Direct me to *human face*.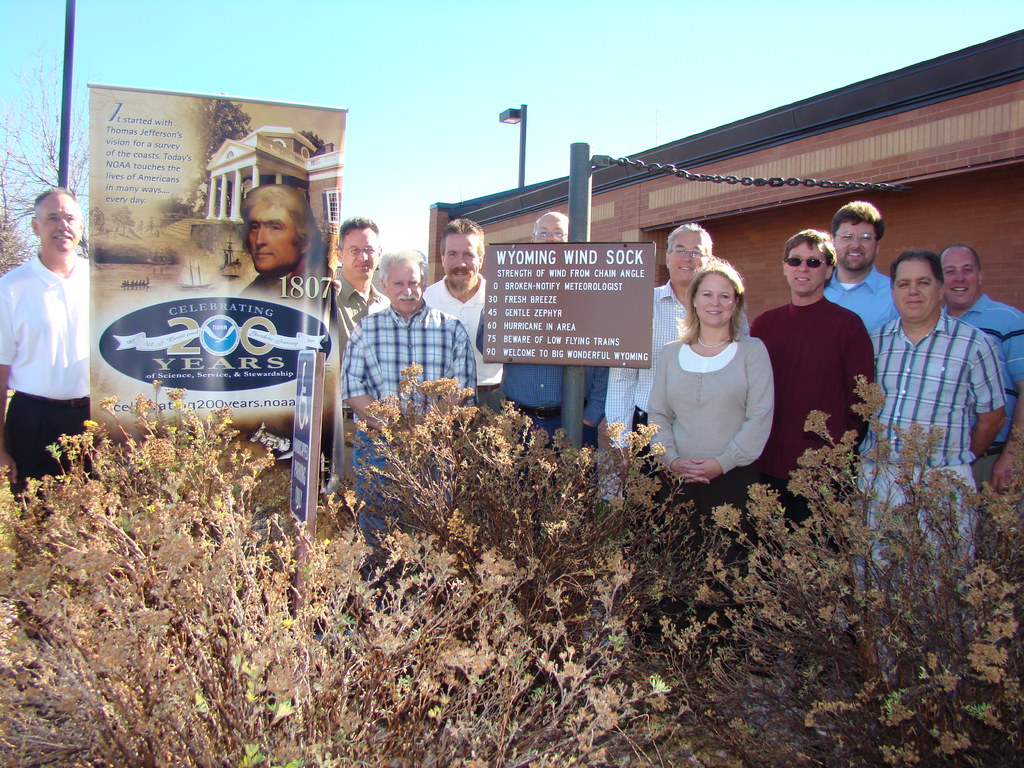
Direction: (x1=445, y1=232, x2=480, y2=291).
